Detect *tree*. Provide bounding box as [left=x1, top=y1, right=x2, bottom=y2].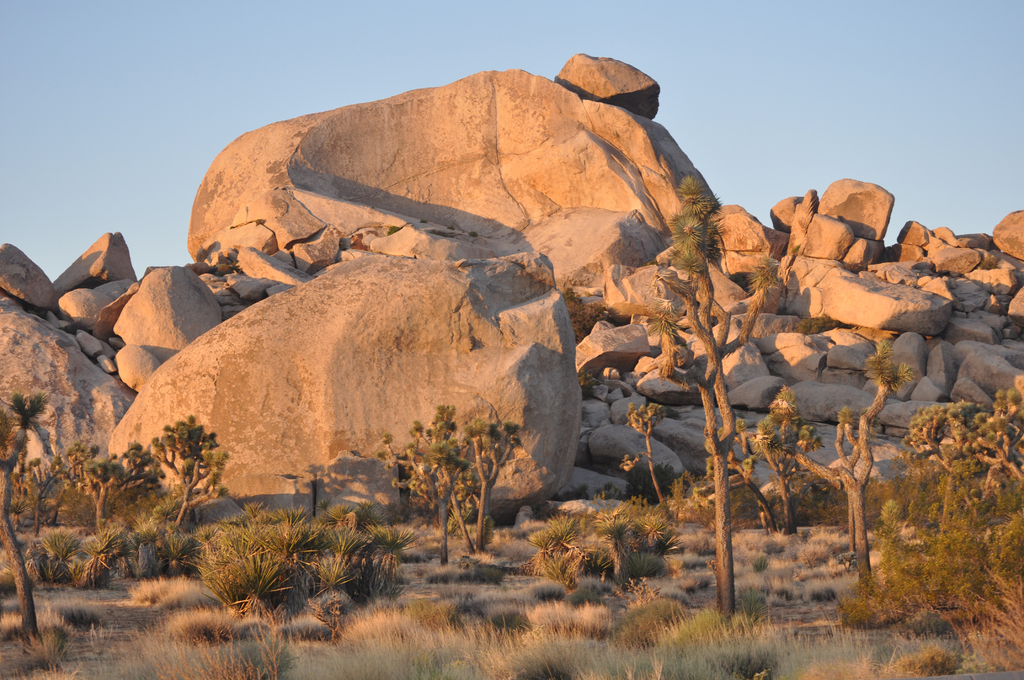
[left=458, top=416, right=506, bottom=560].
